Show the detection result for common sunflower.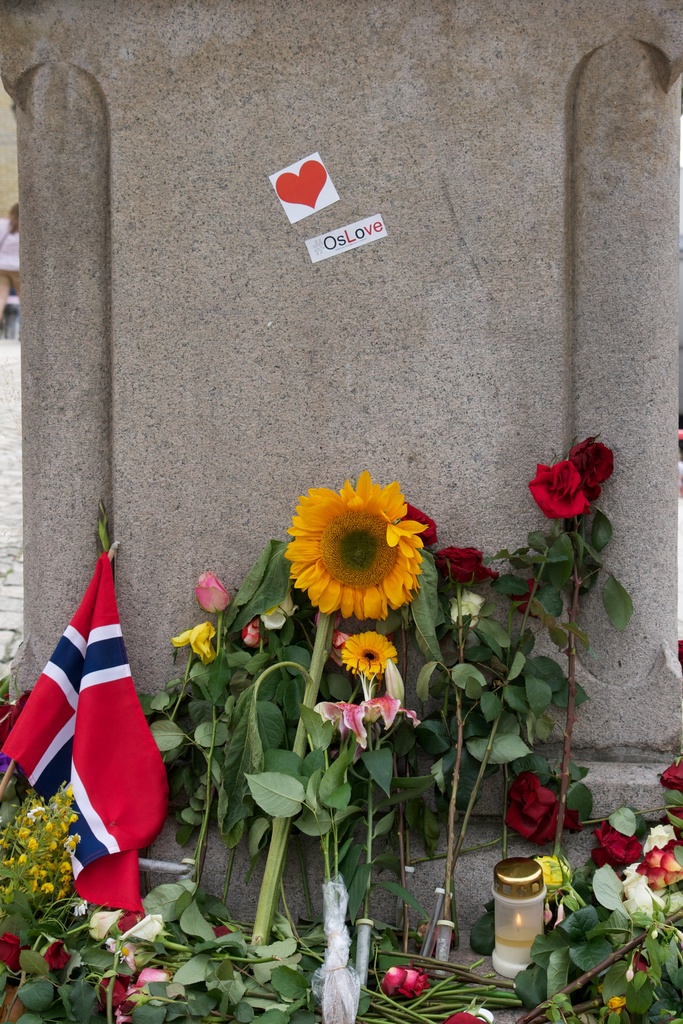
select_region(538, 846, 568, 884).
